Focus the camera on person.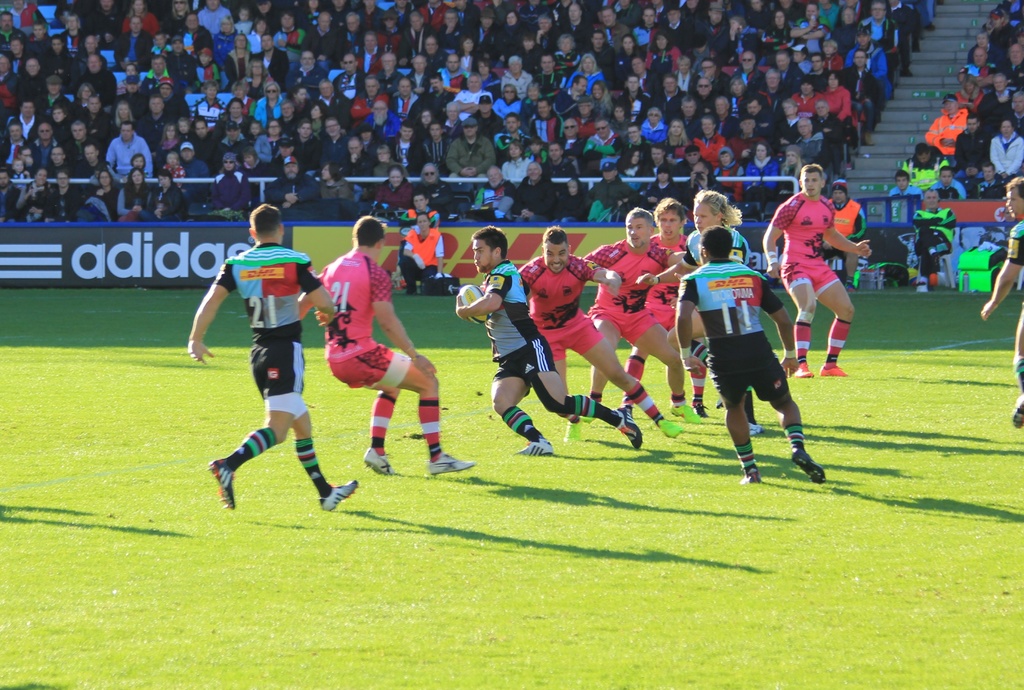
Focus region: <bbox>288, 207, 478, 471</bbox>.
